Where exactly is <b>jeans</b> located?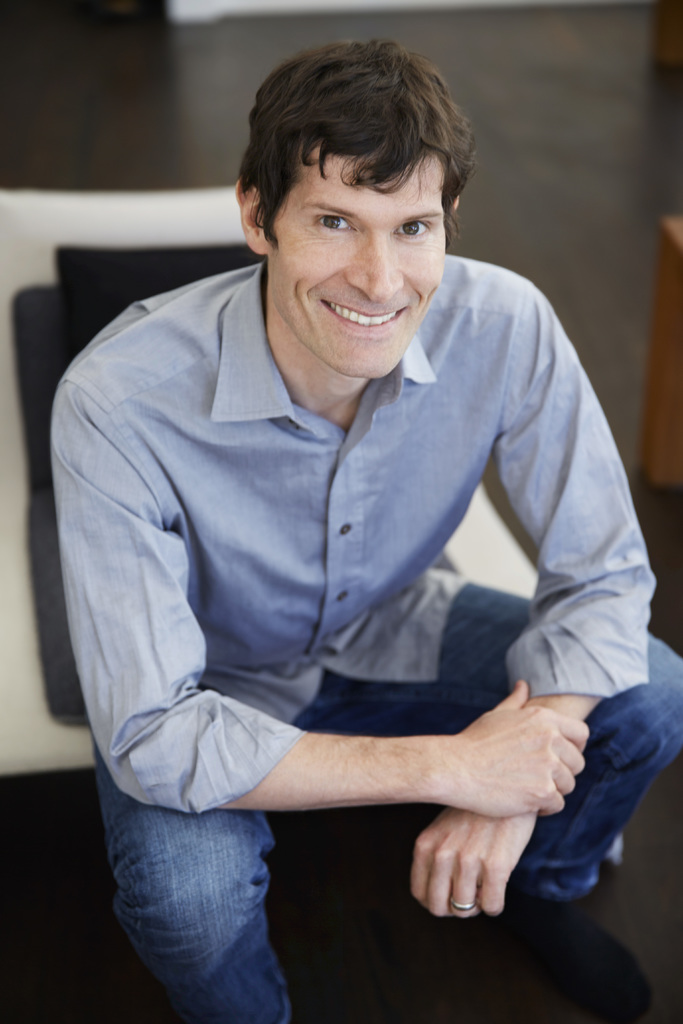
Its bounding box is [89,565,680,1020].
